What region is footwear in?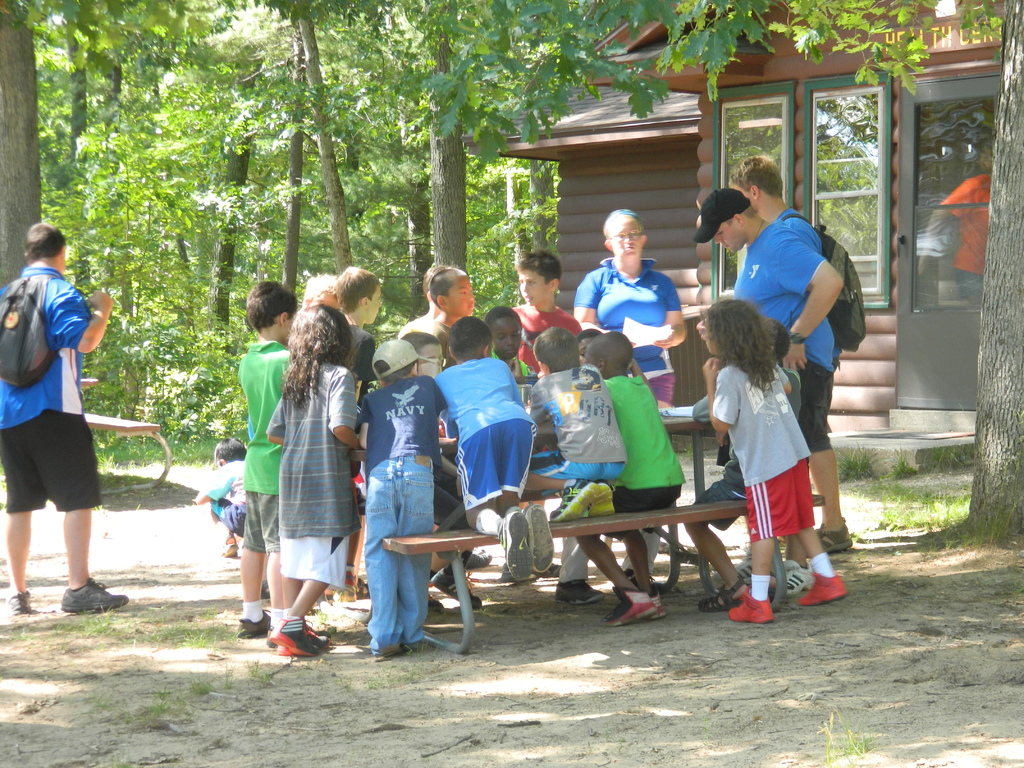
box(700, 582, 748, 613).
